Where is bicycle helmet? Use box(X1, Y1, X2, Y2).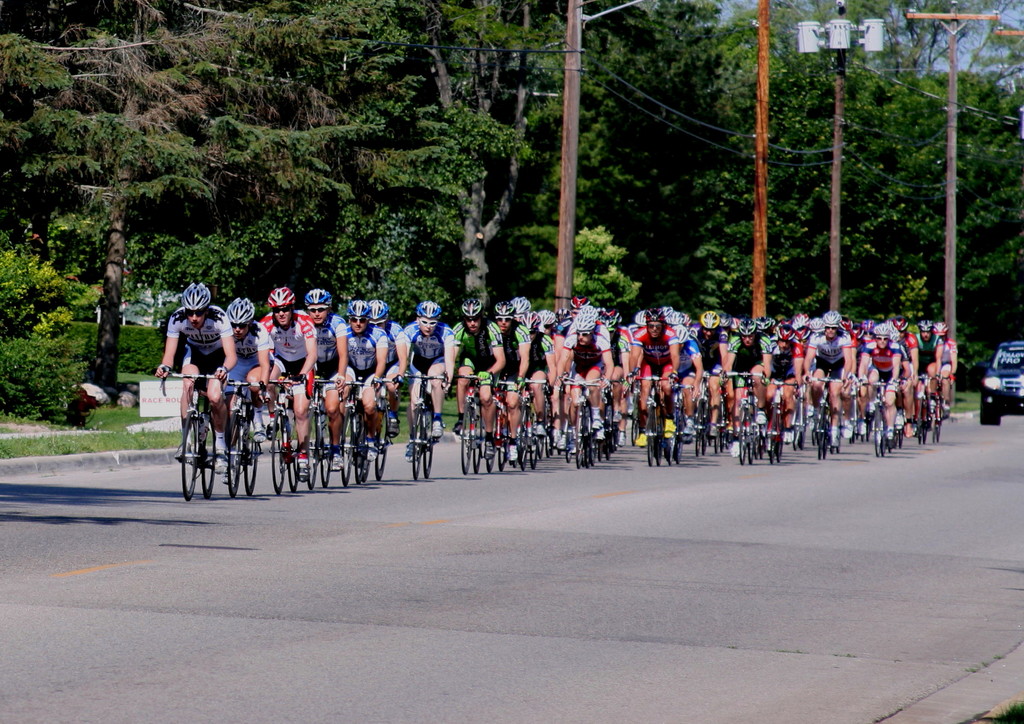
box(718, 311, 731, 326).
